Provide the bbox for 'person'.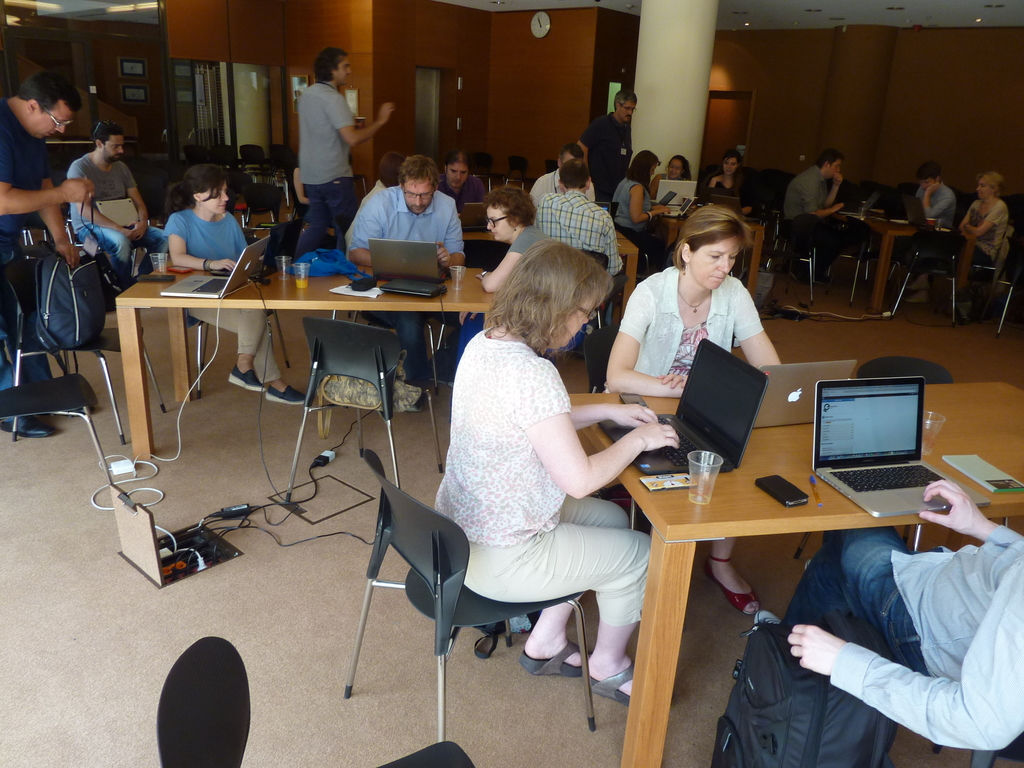
<box>609,148,660,268</box>.
